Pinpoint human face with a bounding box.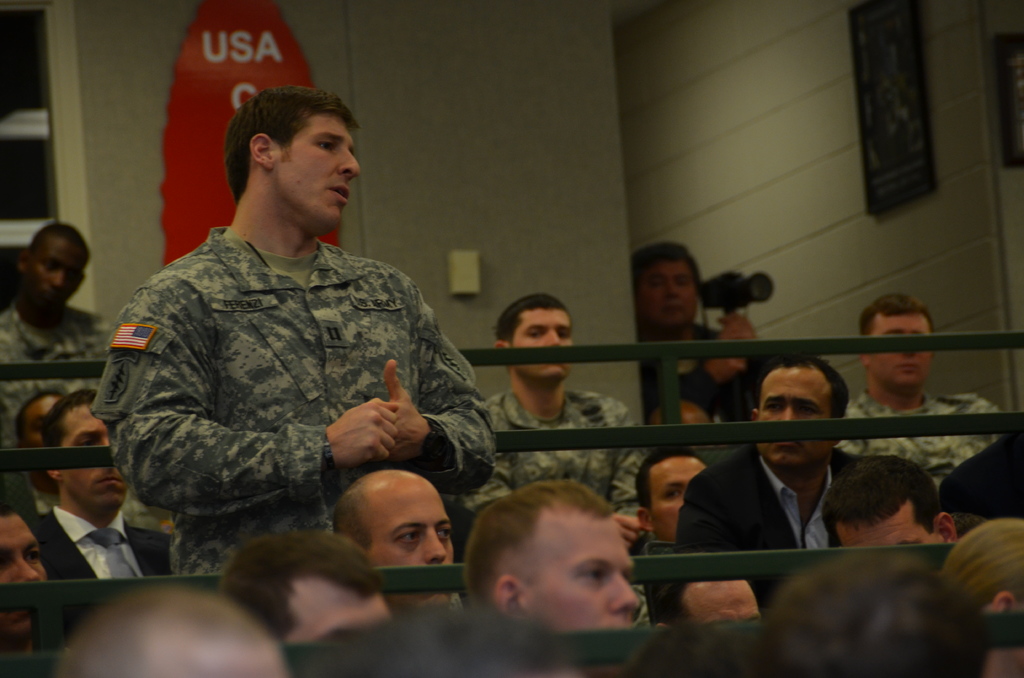
20/393/60/442.
